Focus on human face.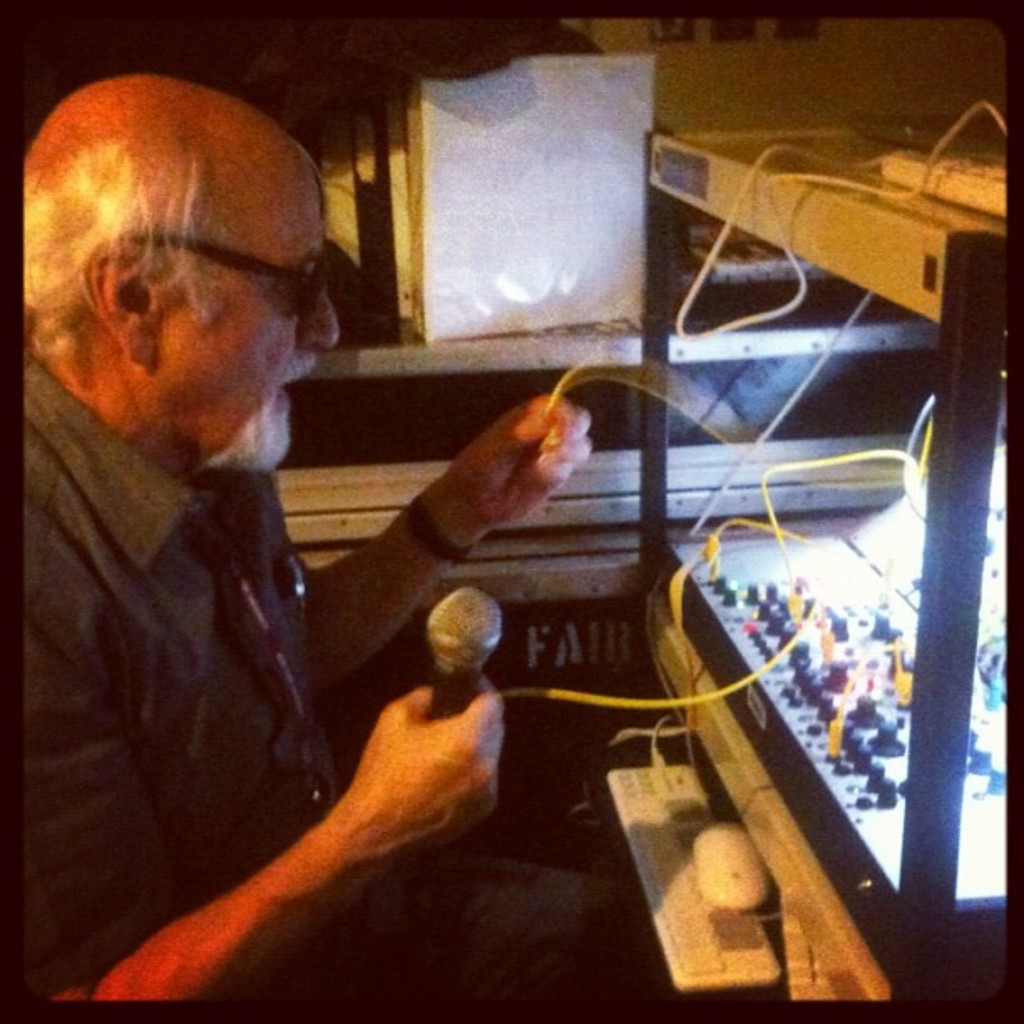
Focused at (left=151, top=156, right=335, bottom=465).
